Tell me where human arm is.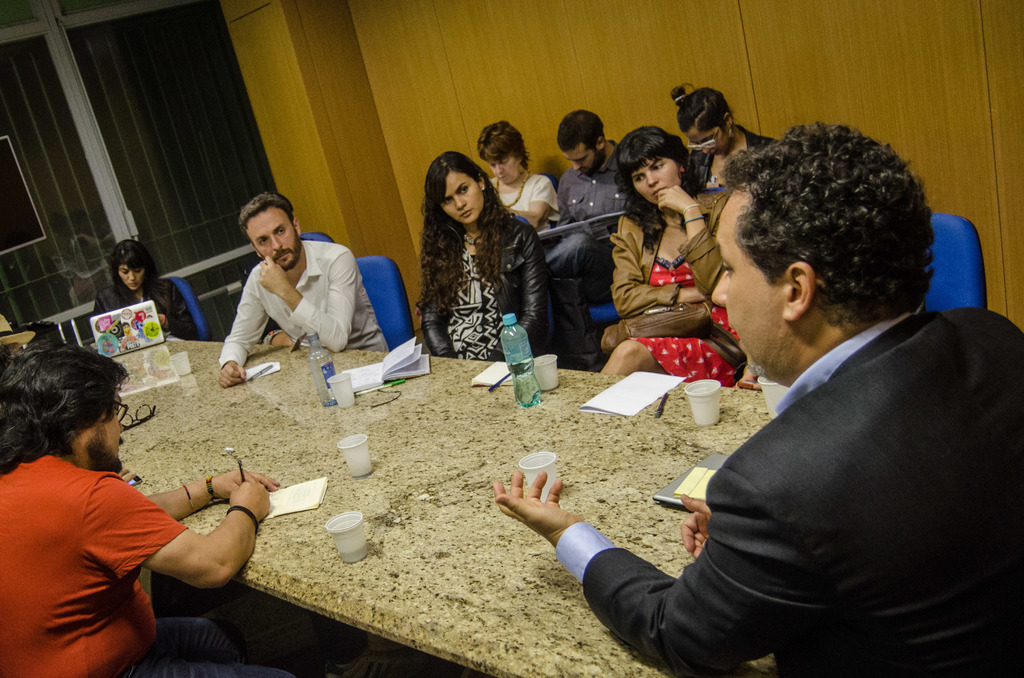
human arm is at (101, 487, 287, 600).
